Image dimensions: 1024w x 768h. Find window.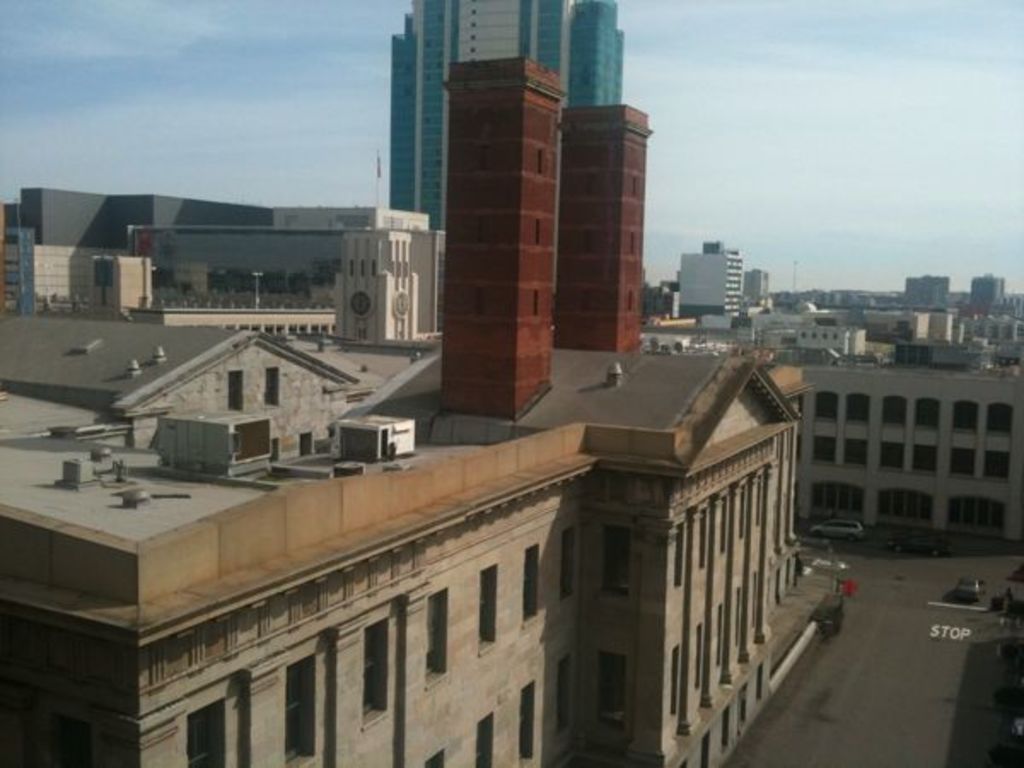
[915, 396, 940, 433].
